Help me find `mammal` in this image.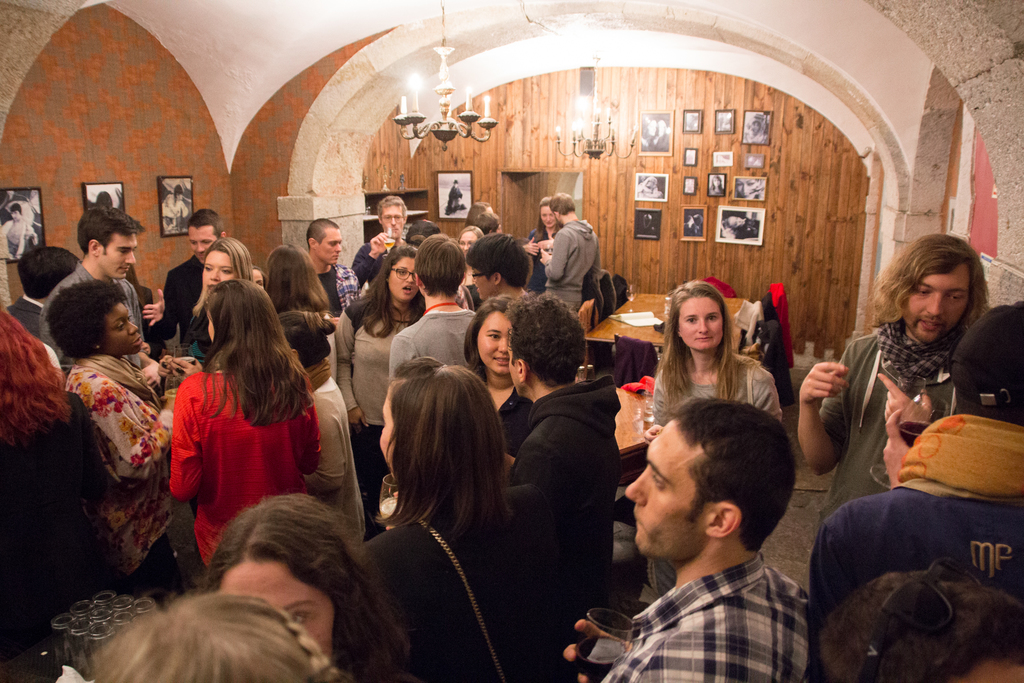
Found it: [left=376, top=350, right=562, bottom=682].
